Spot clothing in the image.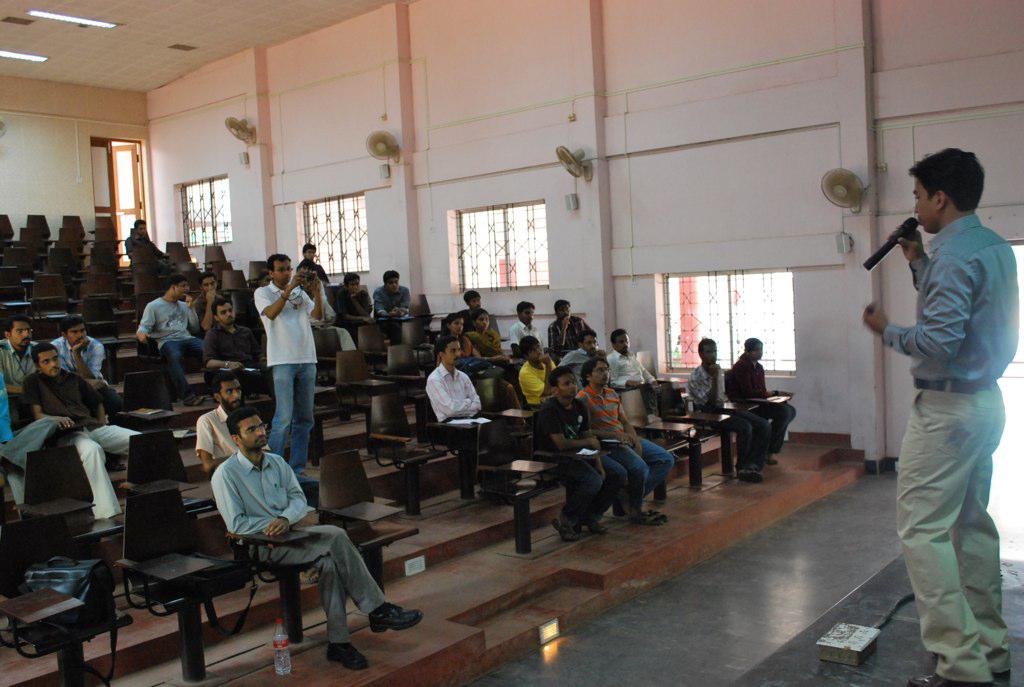
clothing found at 545, 317, 588, 359.
